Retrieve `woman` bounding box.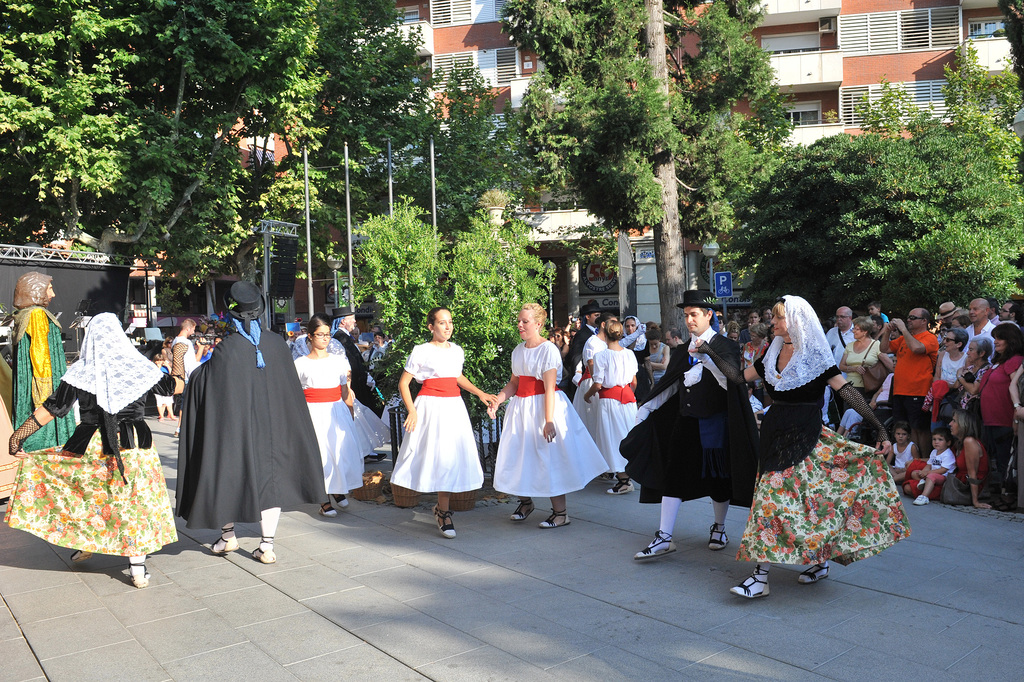
Bounding box: {"left": 484, "top": 301, "right": 611, "bottom": 534}.
